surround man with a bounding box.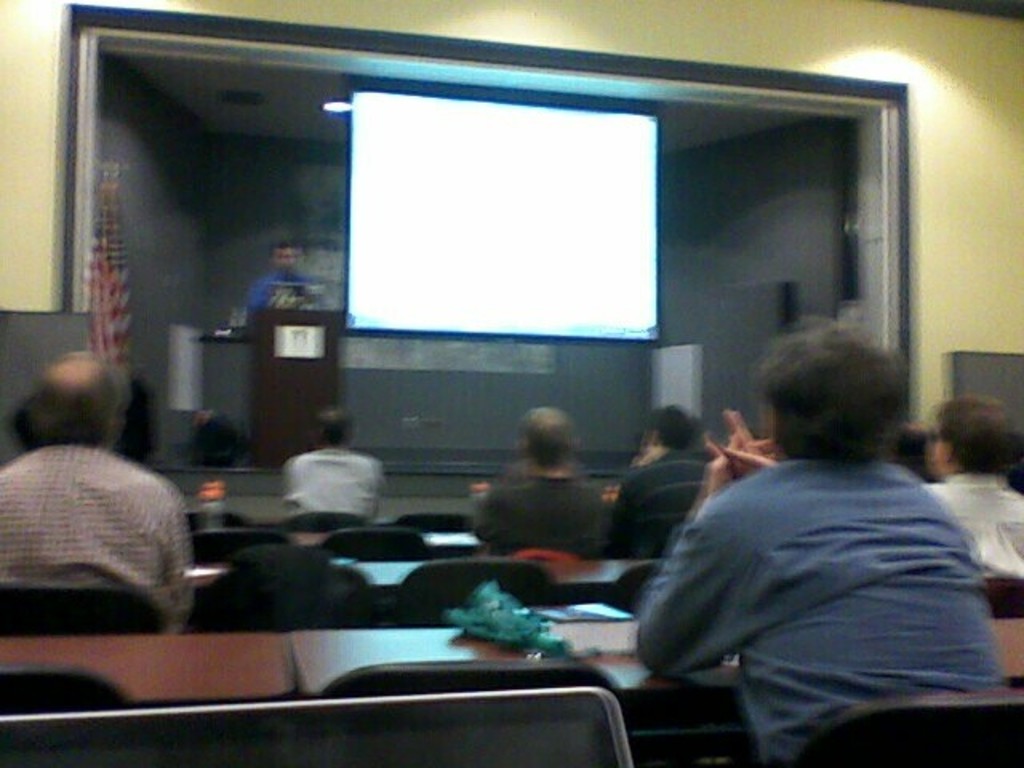
(x1=891, y1=418, x2=939, y2=490).
